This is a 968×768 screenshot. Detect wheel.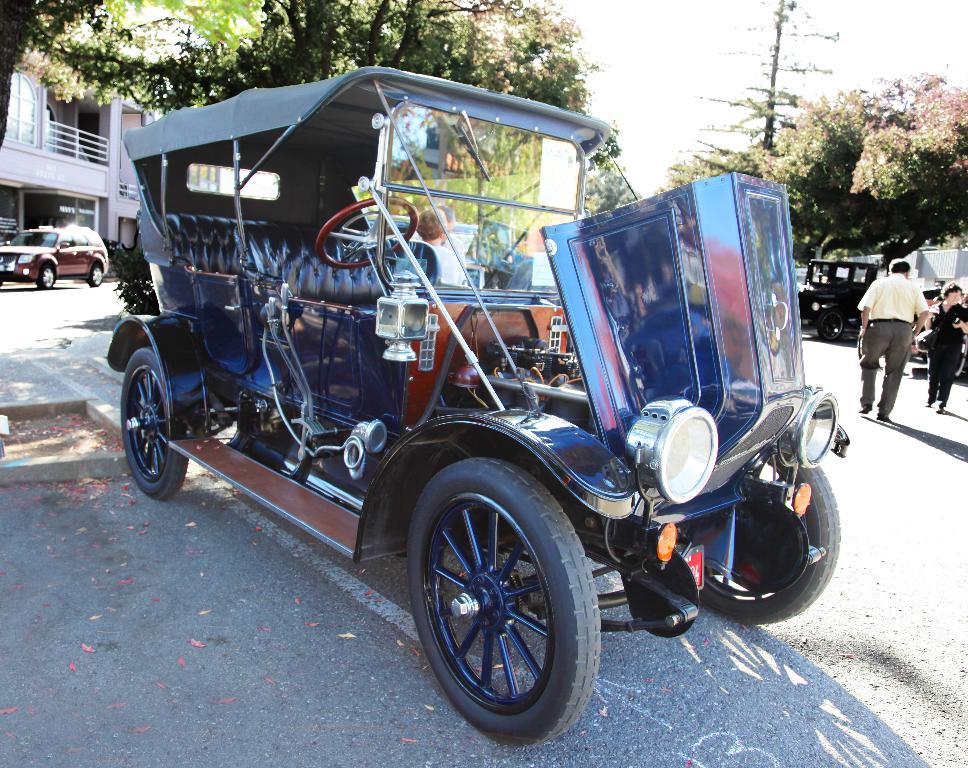
<bbox>696, 463, 845, 631</bbox>.
